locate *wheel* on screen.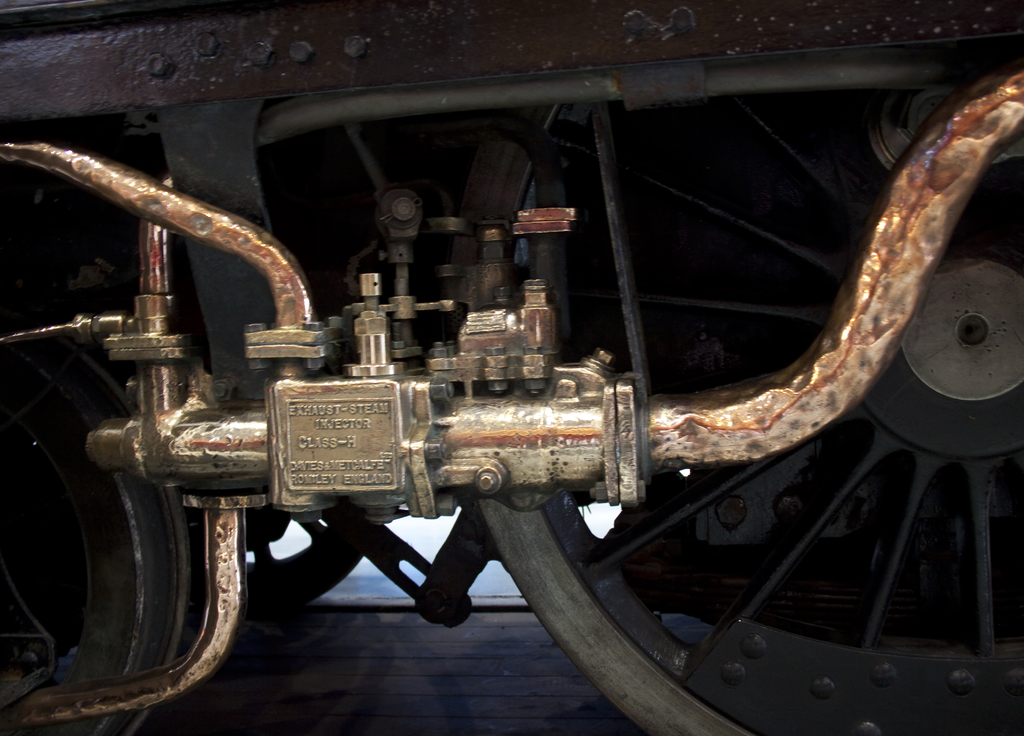
On screen at bbox=(469, 83, 1023, 735).
